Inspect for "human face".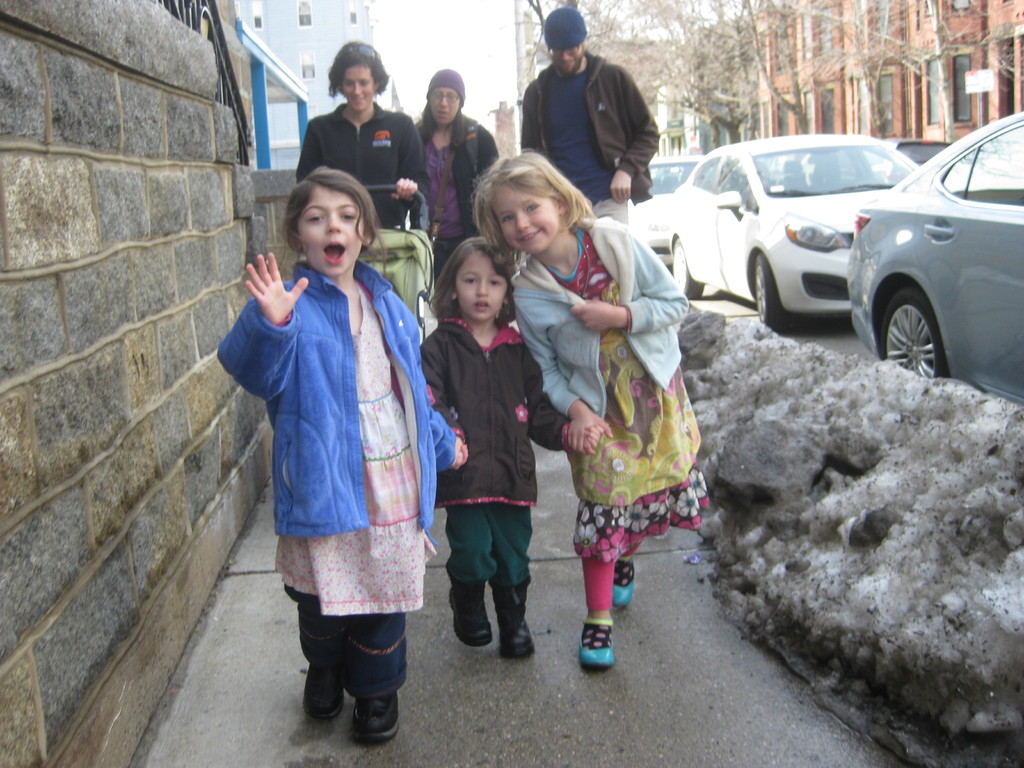
Inspection: pyautogui.locateOnScreen(337, 65, 374, 114).
